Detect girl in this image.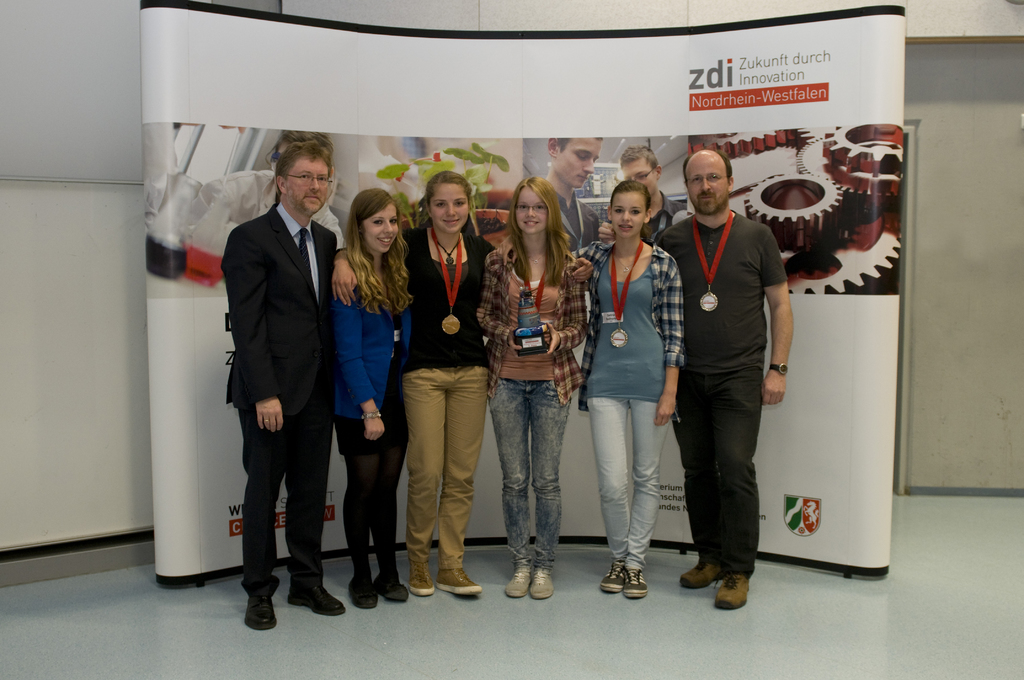
Detection: rect(575, 182, 690, 601).
